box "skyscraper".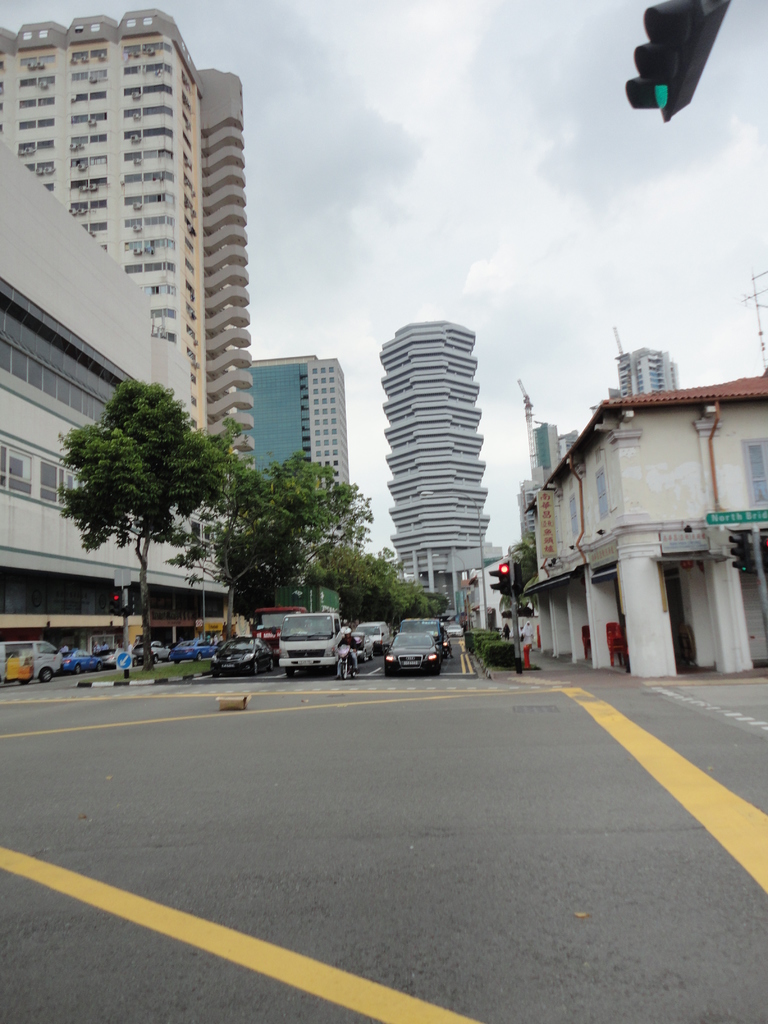
254, 356, 352, 496.
